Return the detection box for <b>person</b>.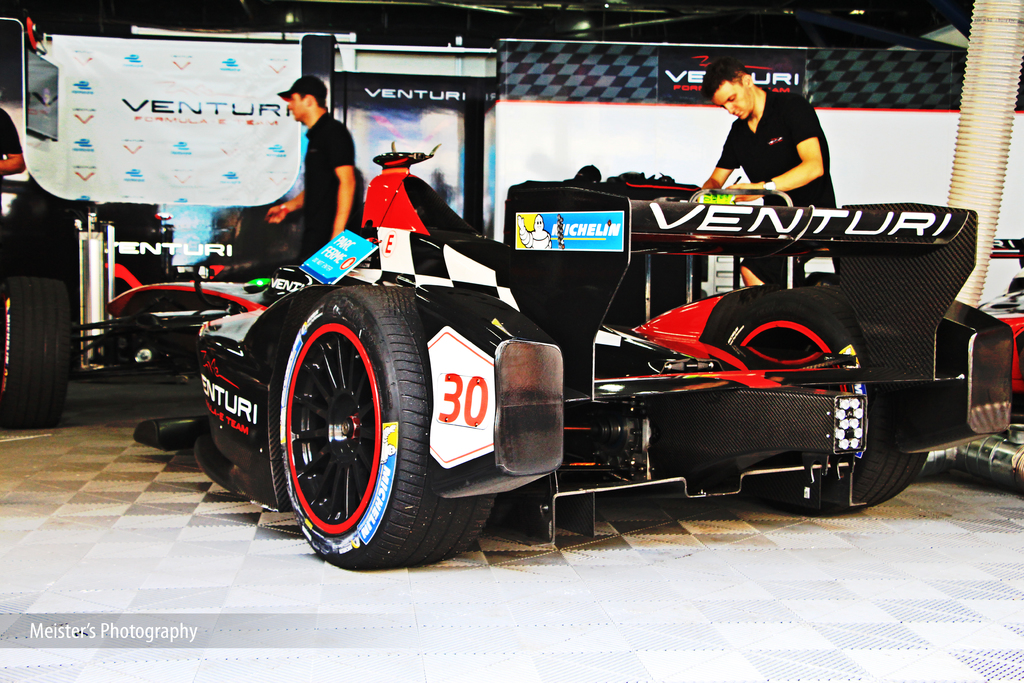
<box>698,51,836,213</box>.
